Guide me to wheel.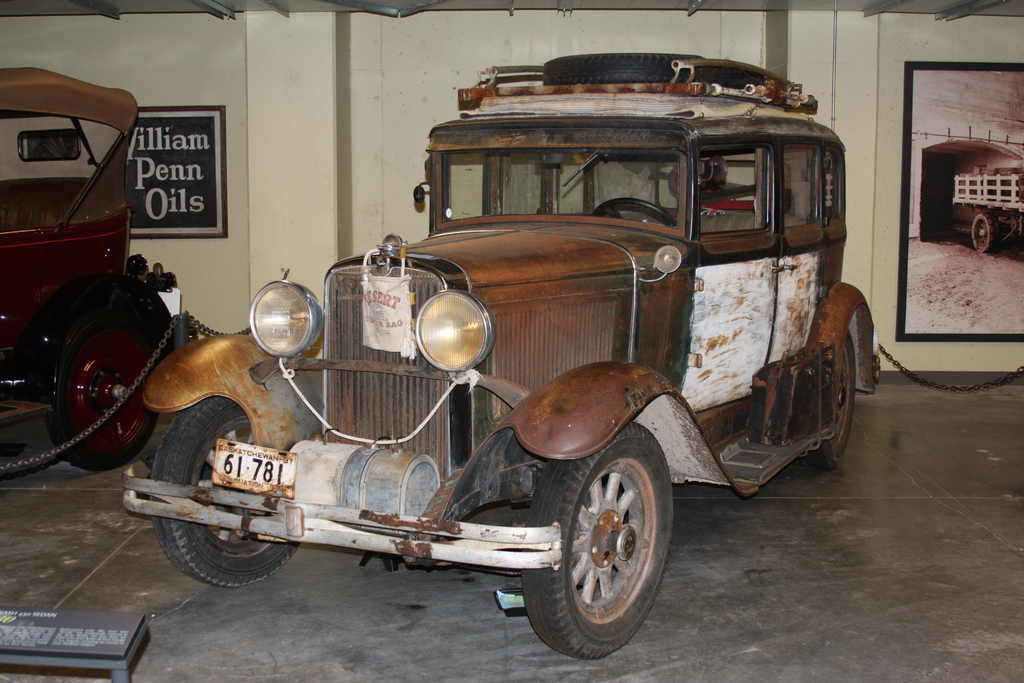
Guidance: <bbox>47, 317, 161, 475</bbox>.
